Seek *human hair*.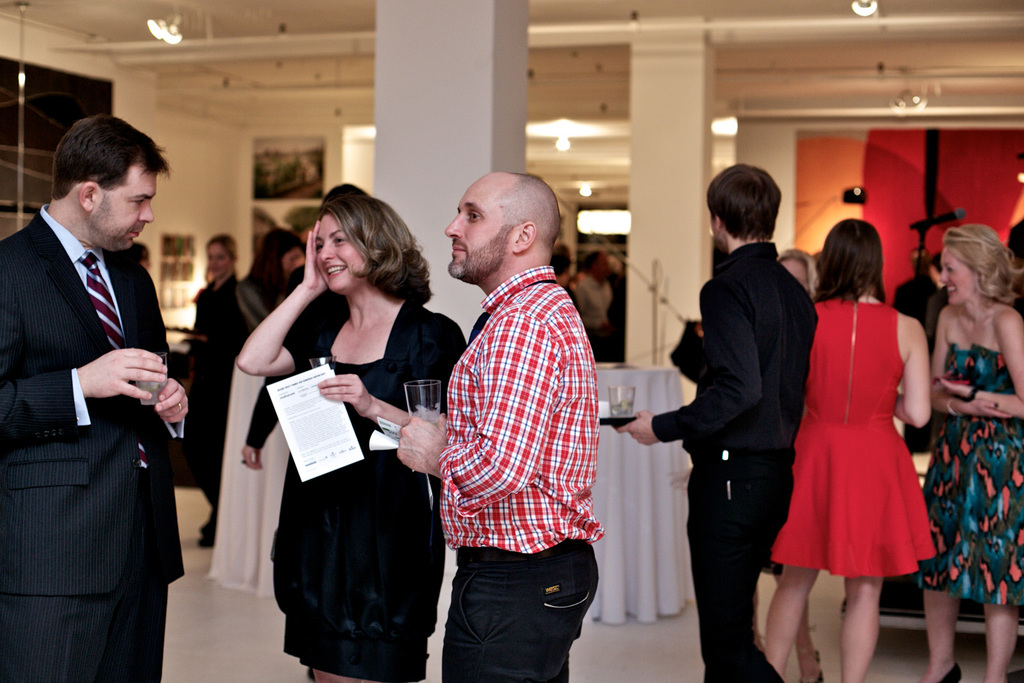
locate(127, 241, 149, 264).
